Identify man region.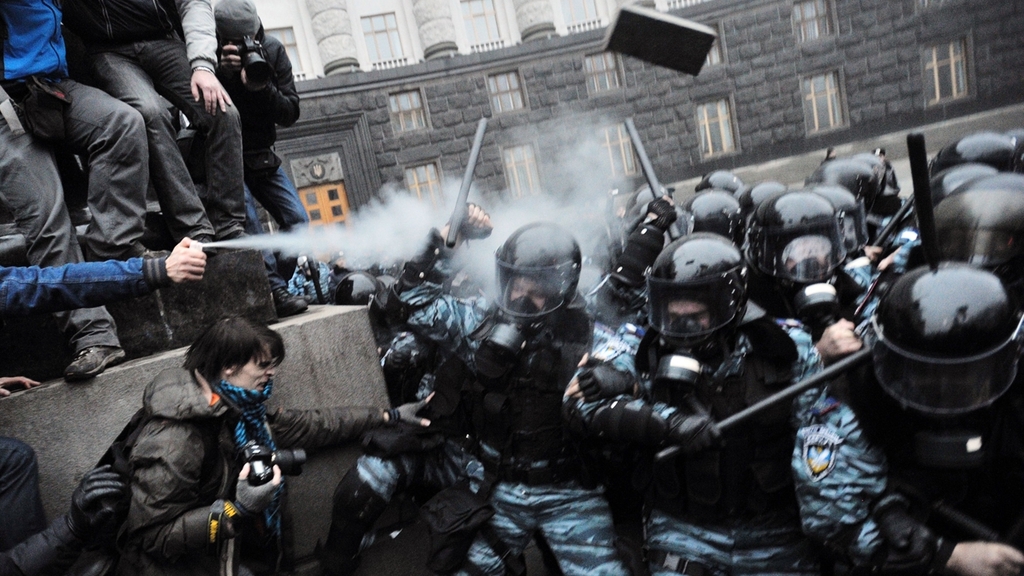
Region: bbox=(212, 0, 308, 234).
